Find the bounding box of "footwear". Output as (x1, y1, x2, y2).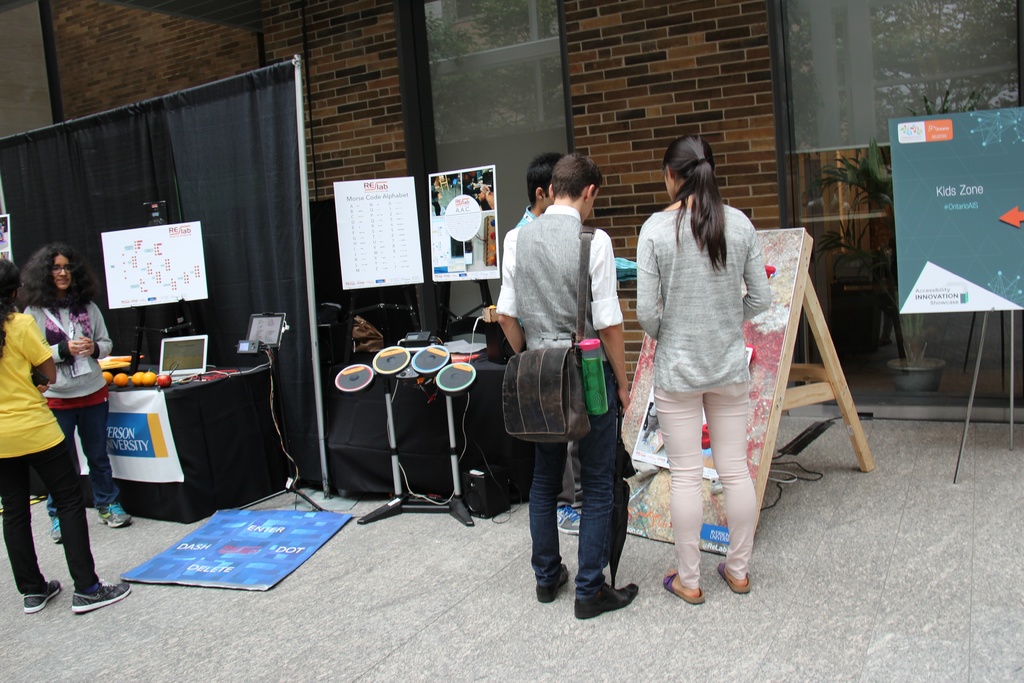
(718, 557, 752, 595).
